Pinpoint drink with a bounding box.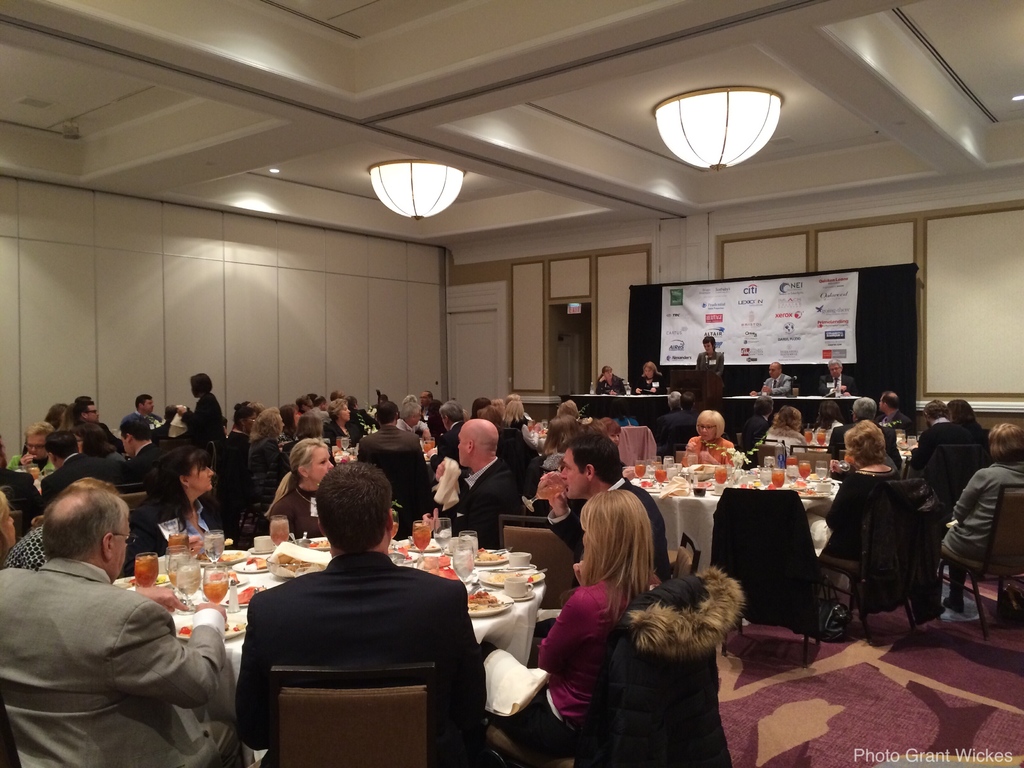
(left=202, top=582, right=227, bottom=605).
